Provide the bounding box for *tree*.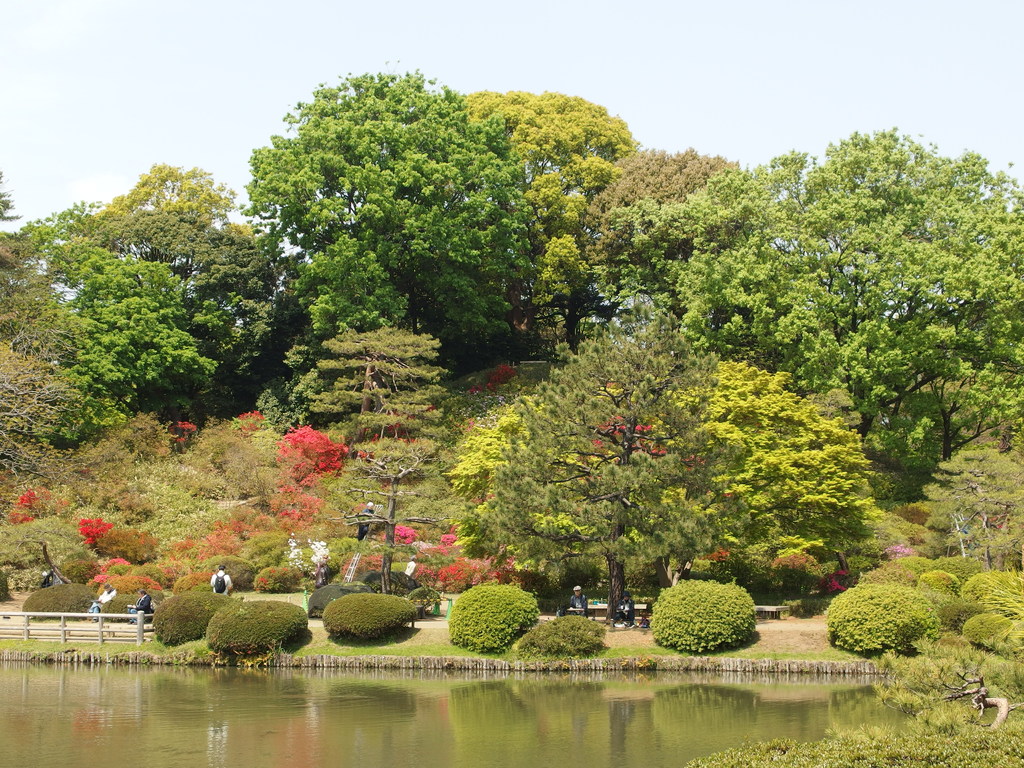
region(922, 365, 1023, 463).
